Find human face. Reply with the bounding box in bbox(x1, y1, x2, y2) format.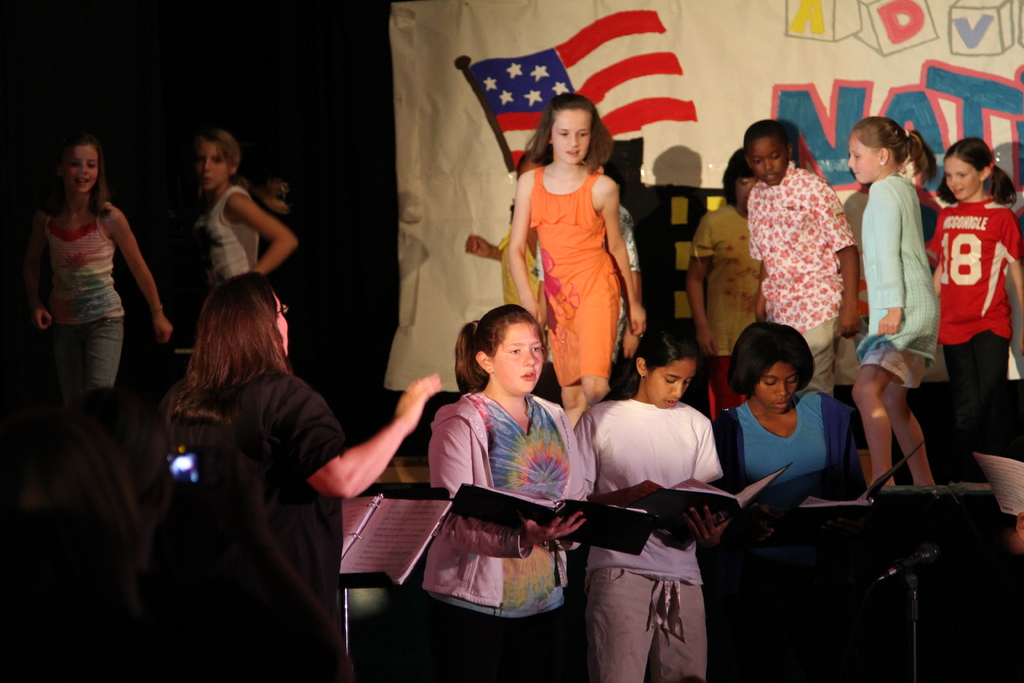
bbox(748, 137, 786, 188).
